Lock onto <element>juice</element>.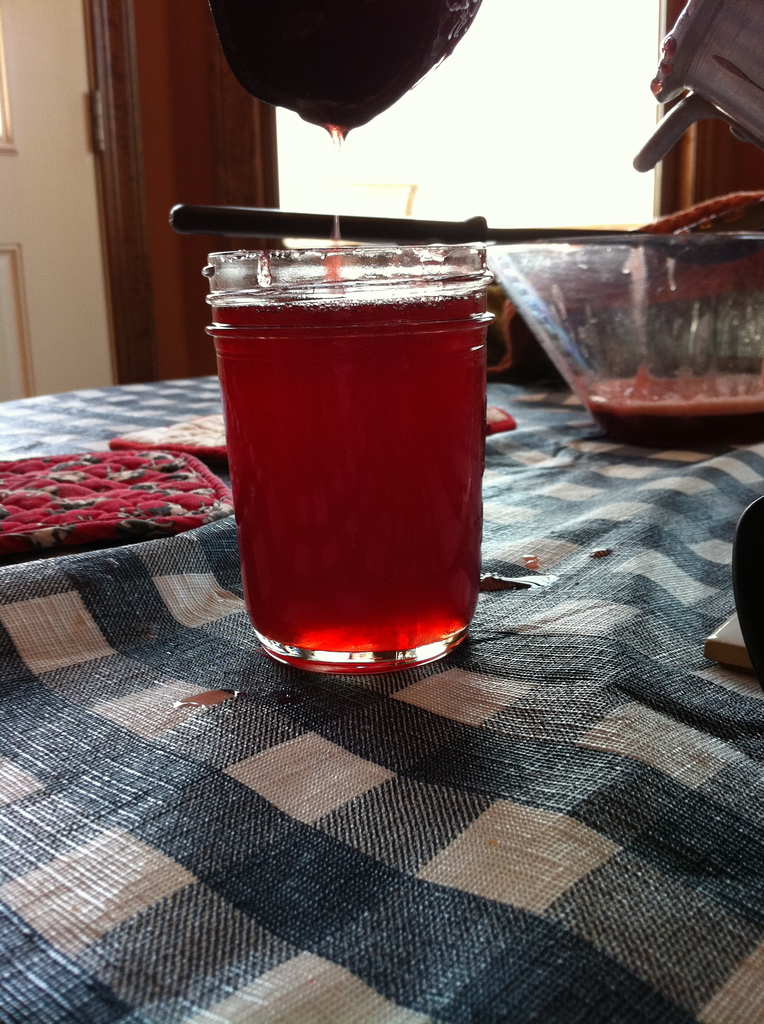
Locked: {"left": 200, "top": 202, "right": 502, "bottom": 687}.
